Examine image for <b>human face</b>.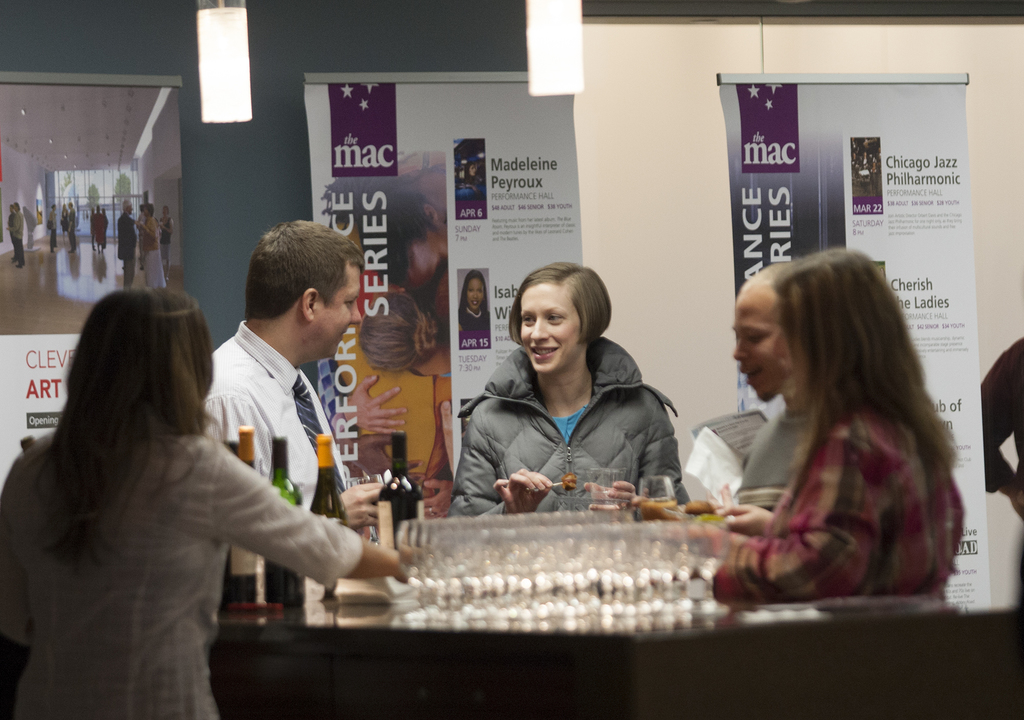
Examination result: (732,293,787,399).
